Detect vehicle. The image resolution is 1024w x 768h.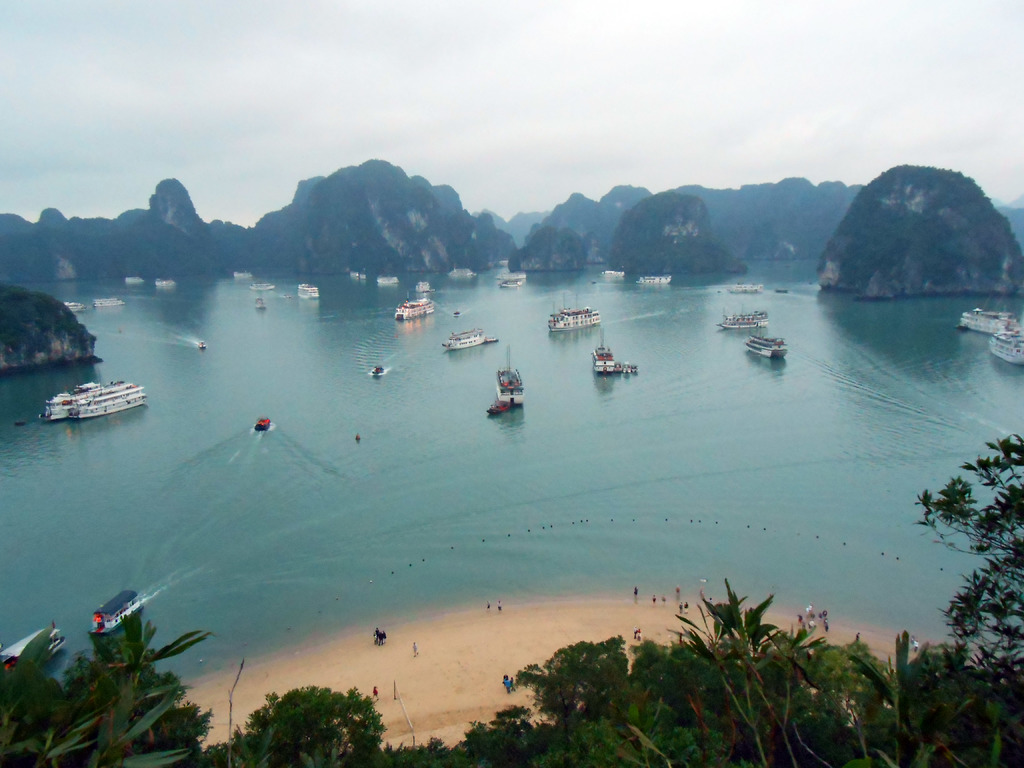
598/269/628/278.
